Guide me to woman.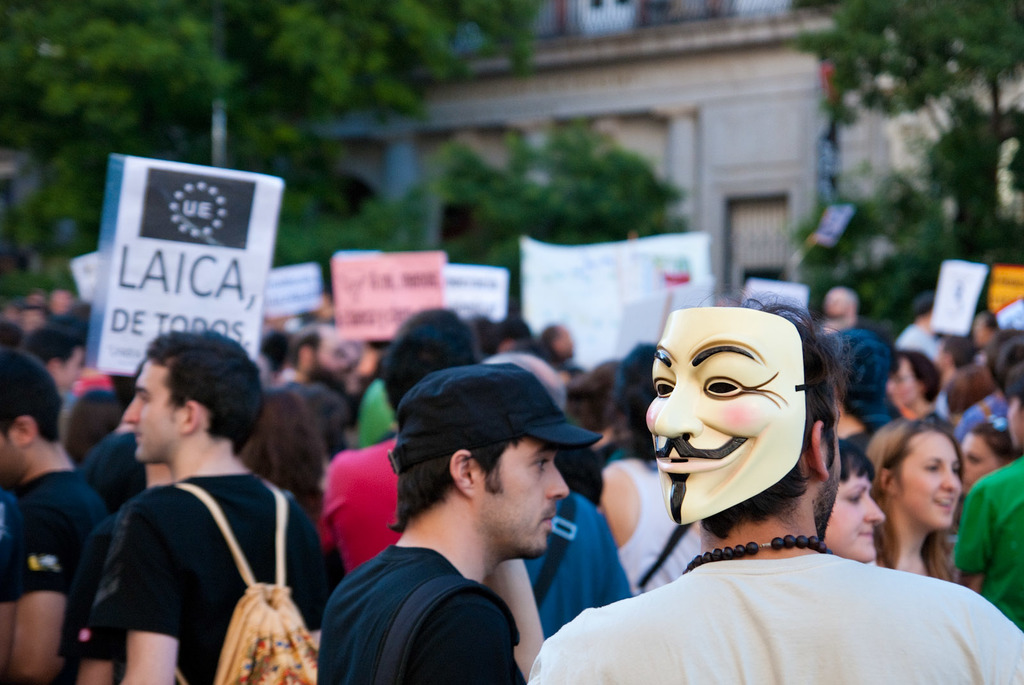
Guidance: 69,389,119,462.
